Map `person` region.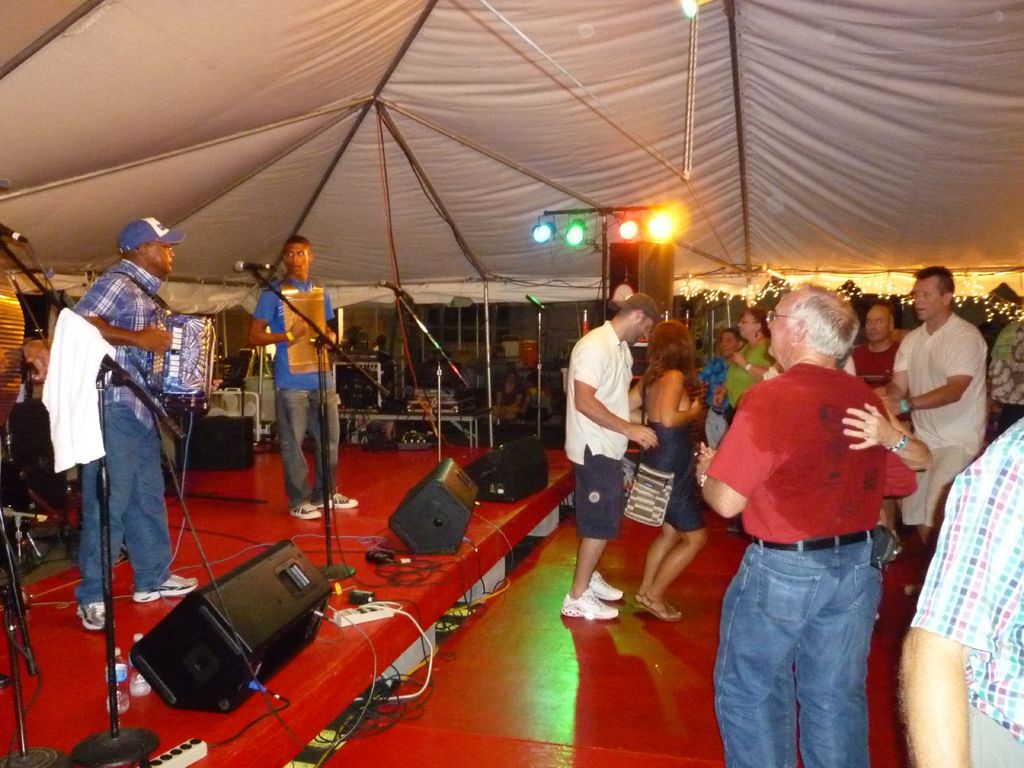
Mapped to <bbox>894, 403, 1023, 767</bbox>.
